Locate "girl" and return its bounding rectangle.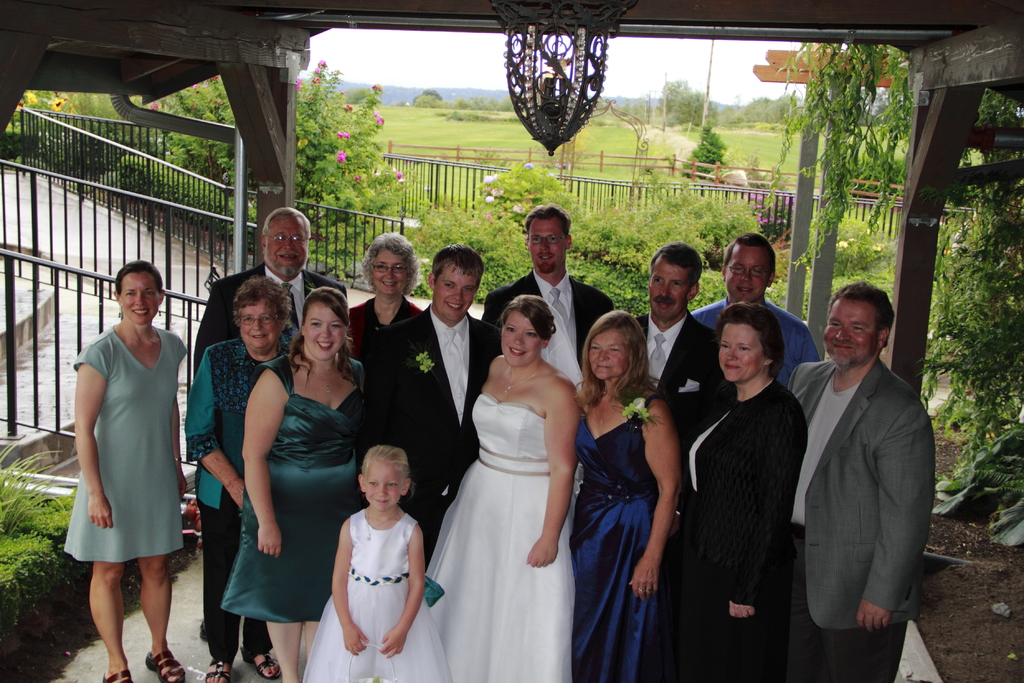
(x1=349, y1=235, x2=423, y2=354).
